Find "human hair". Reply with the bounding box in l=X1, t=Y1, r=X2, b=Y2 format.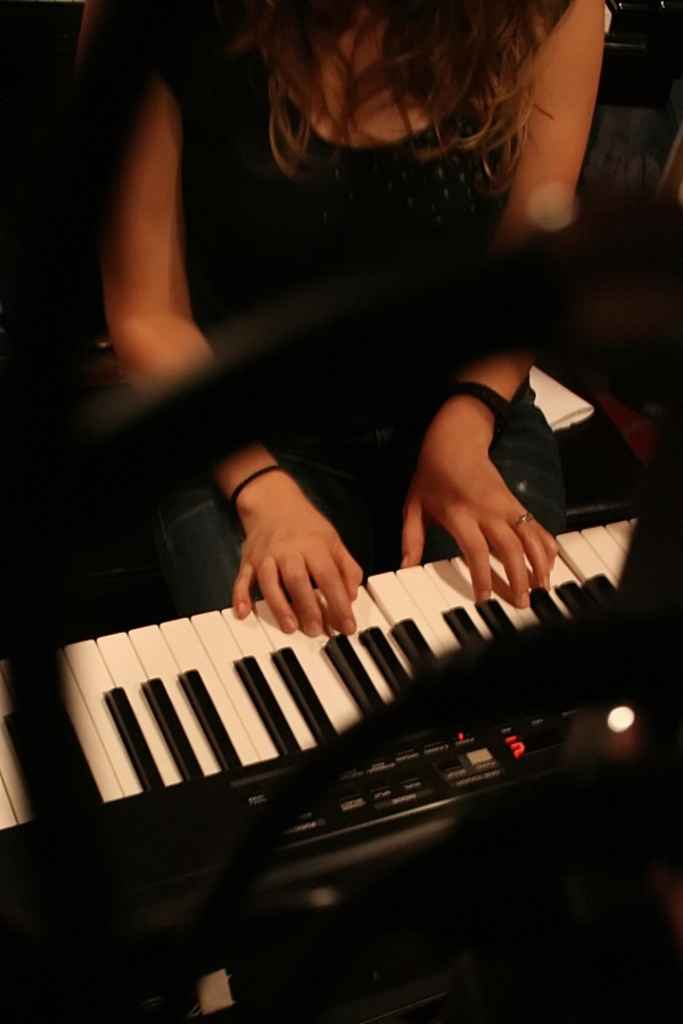
l=219, t=5, r=602, b=200.
